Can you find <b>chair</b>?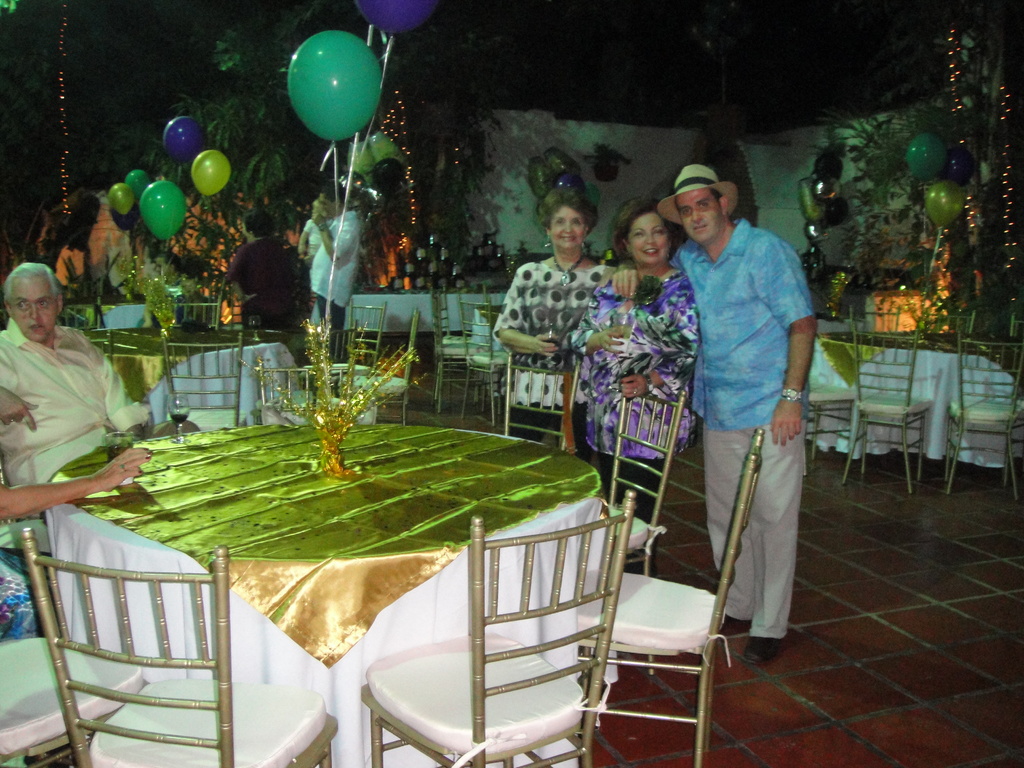
Yes, bounding box: 156:332:248:431.
